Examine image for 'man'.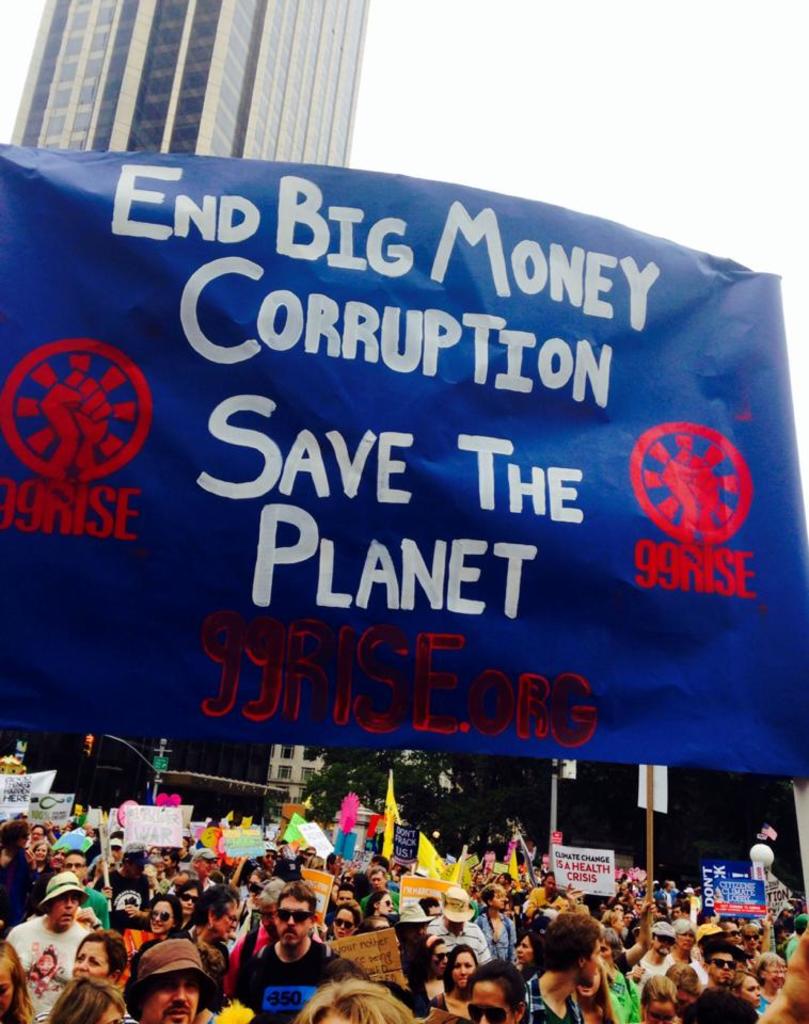
Examination result: <box>125,940,219,1023</box>.
